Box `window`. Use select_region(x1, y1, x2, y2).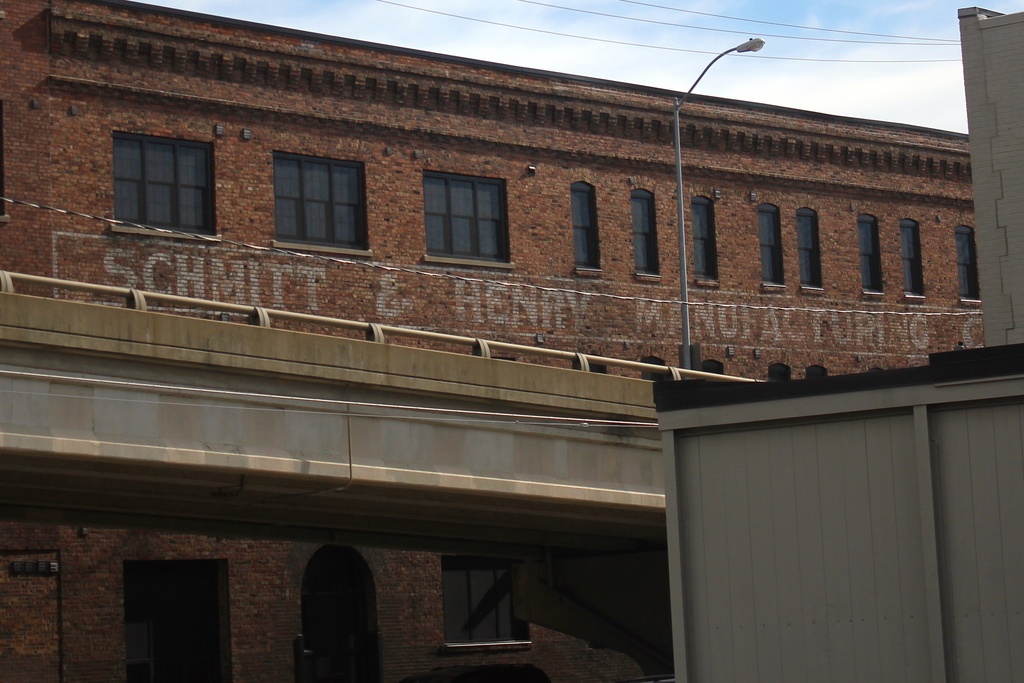
select_region(796, 210, 824, 289).
